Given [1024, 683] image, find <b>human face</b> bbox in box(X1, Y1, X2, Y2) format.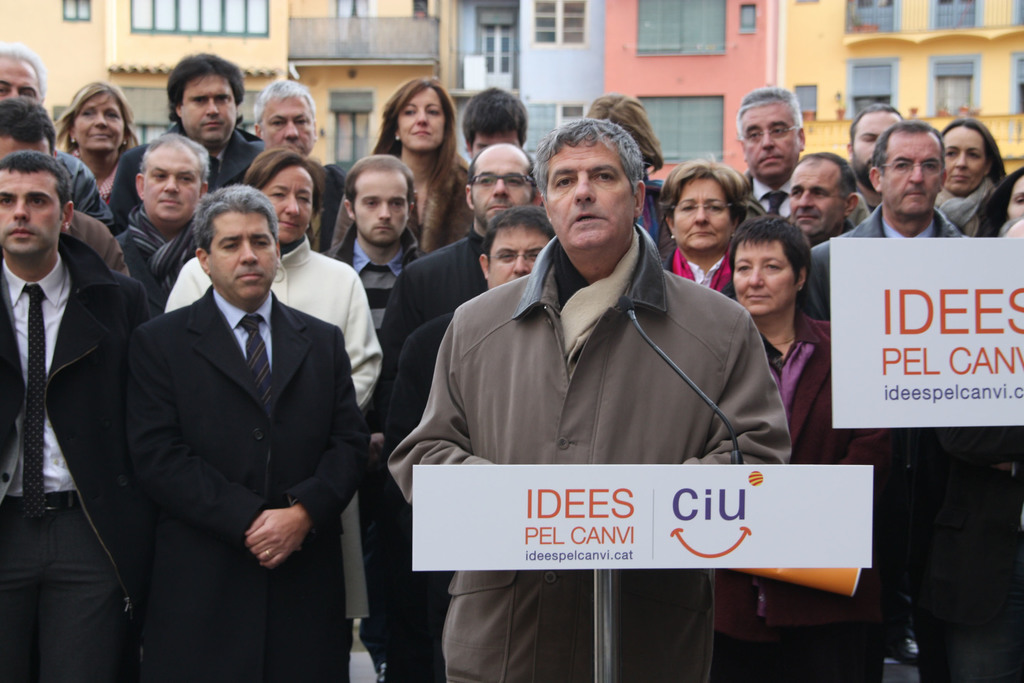
box(854, 113, 900, 173).
